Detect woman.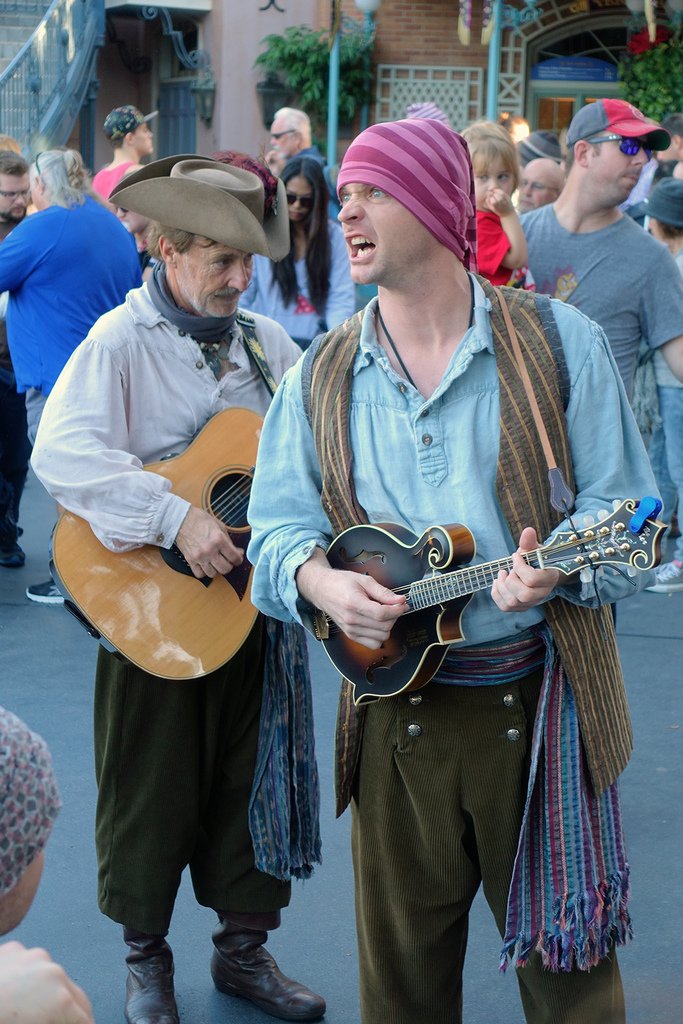
Detected at 237/156/355/350.
